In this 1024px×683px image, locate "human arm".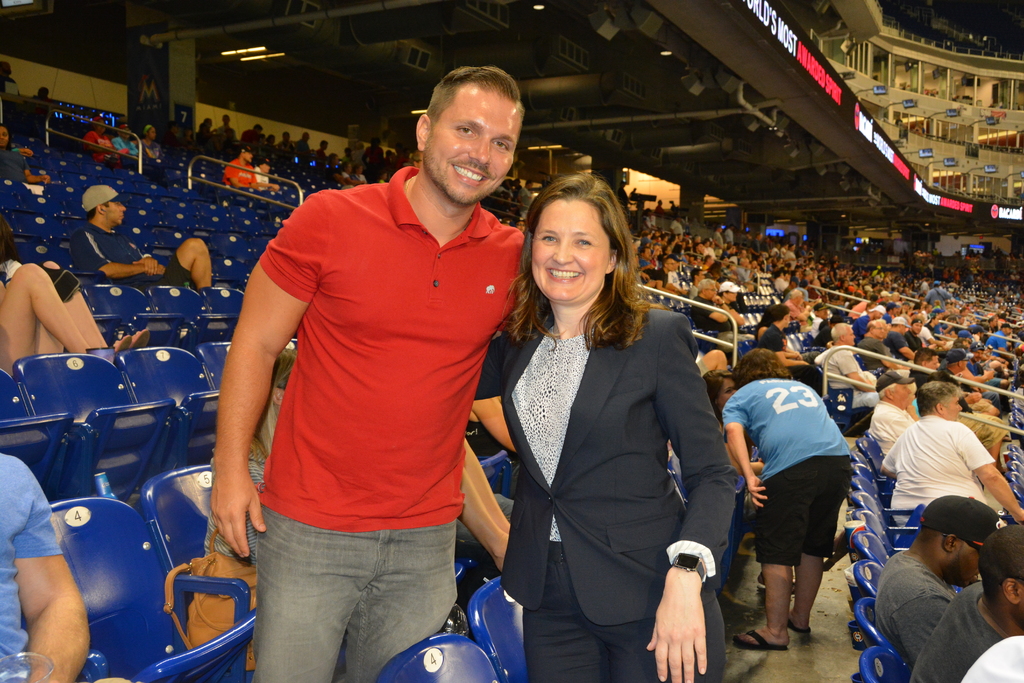
Bounding box: [458,349,516,452].
